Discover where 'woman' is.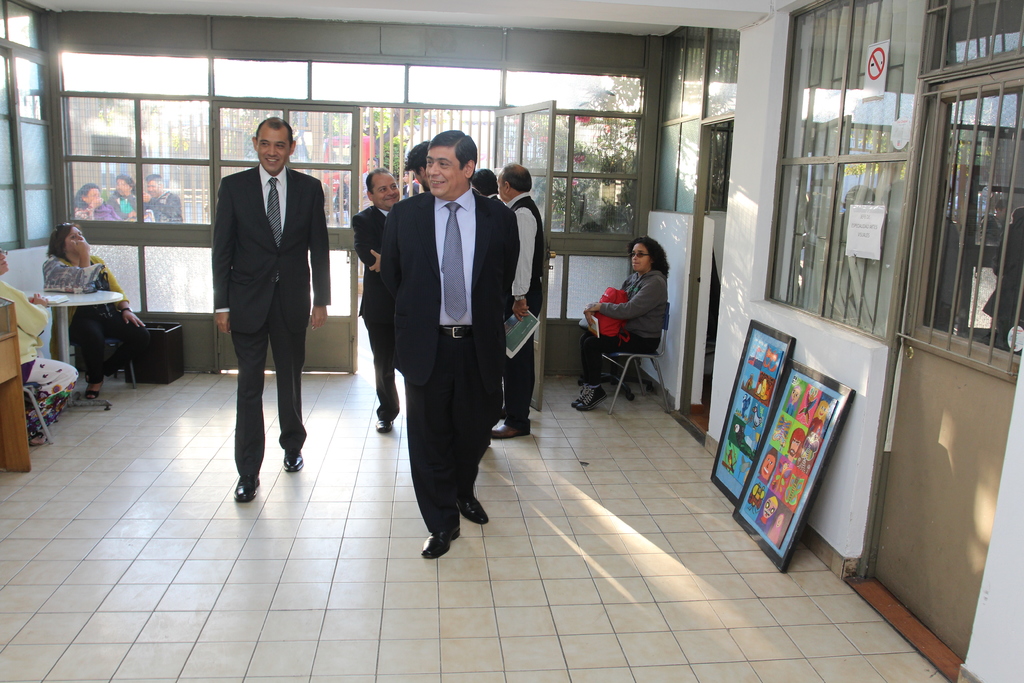
Discovered at region(49, 226, 144, 395).
